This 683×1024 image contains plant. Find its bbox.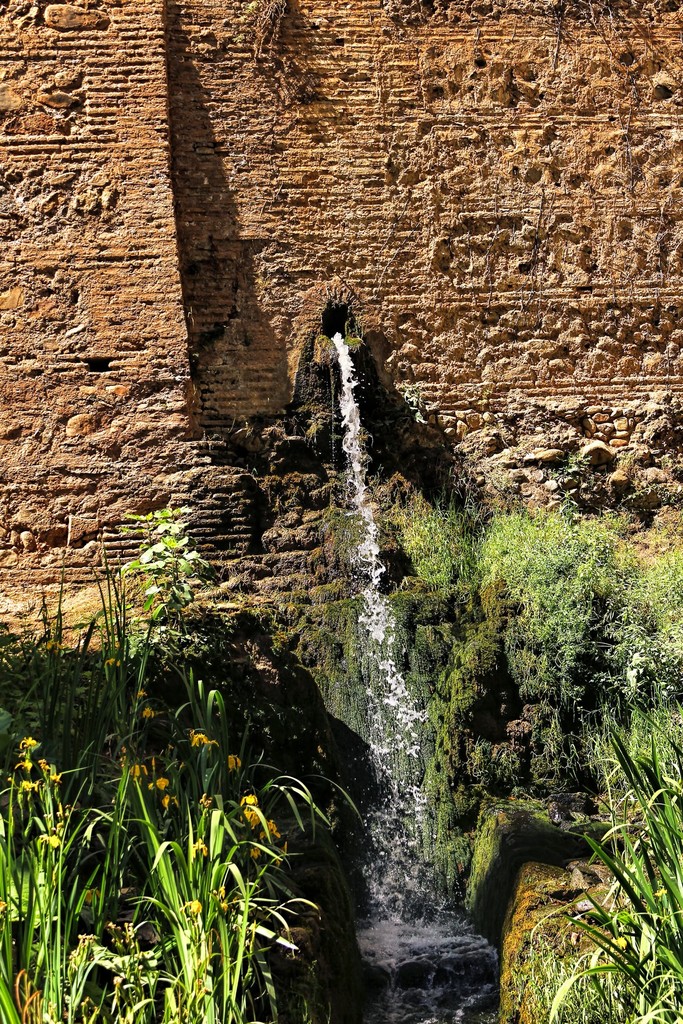
<bbox>113, 505, 217, 629</bbox>.
